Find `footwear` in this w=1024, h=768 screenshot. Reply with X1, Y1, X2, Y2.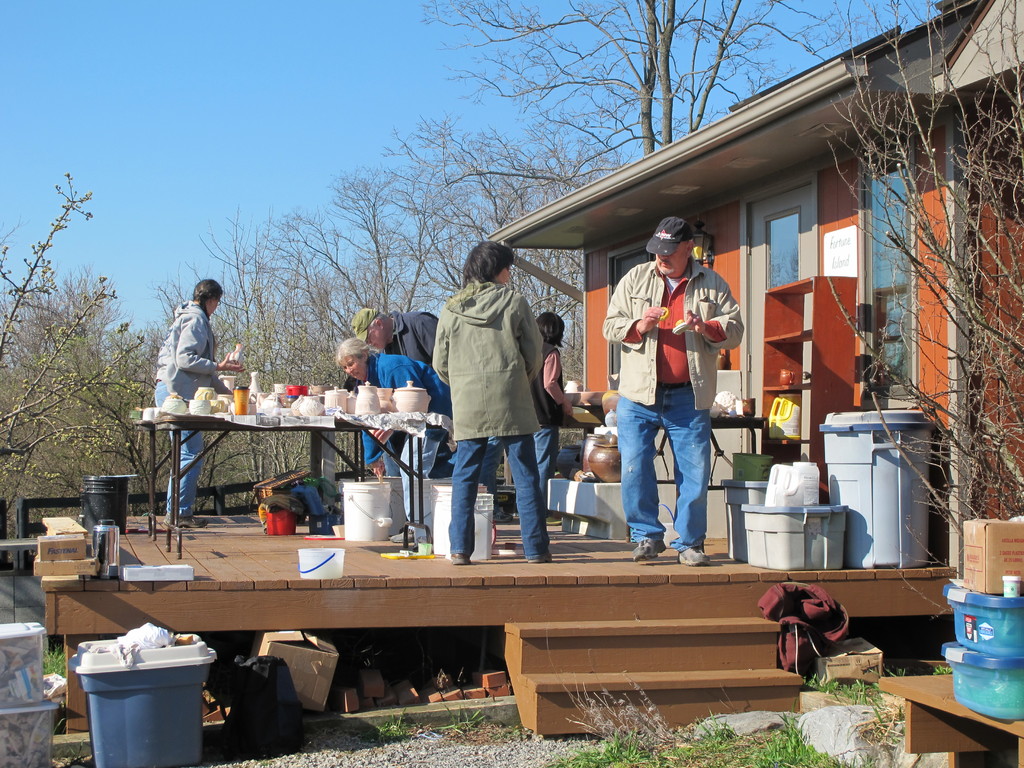
175, 499, 197, 532.
